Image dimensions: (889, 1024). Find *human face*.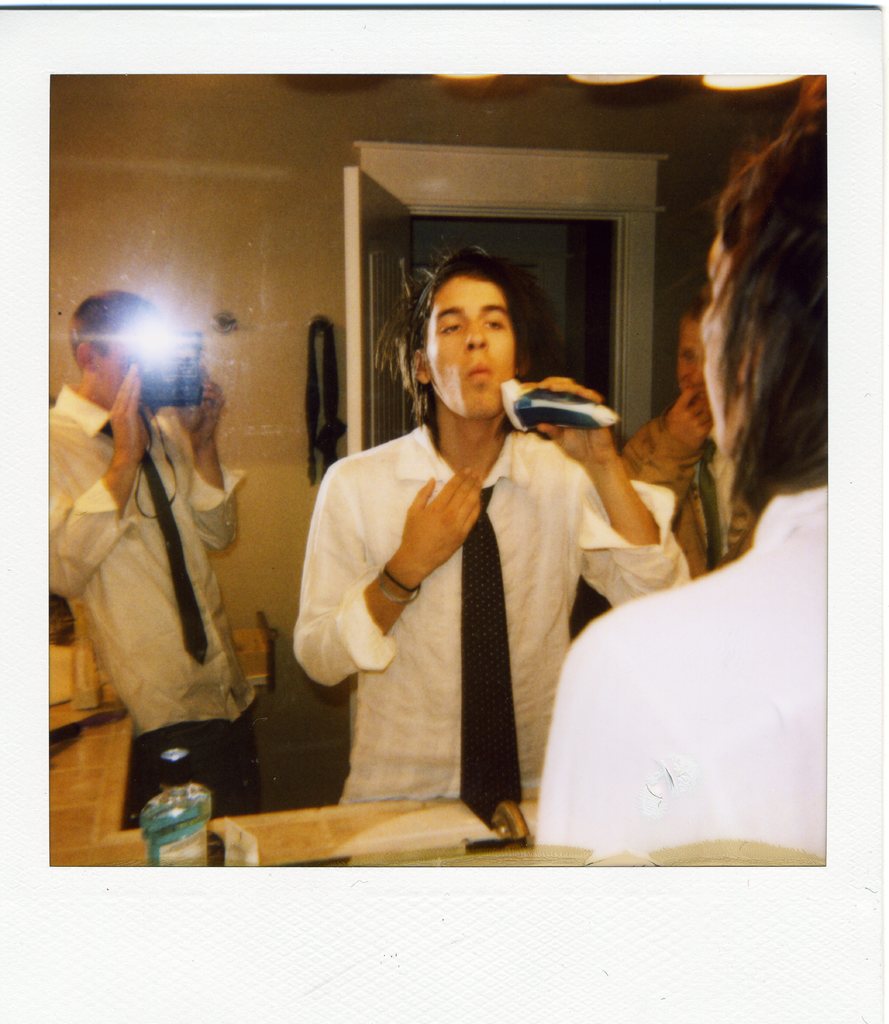
{"left": 678, "top": 319, "right": 703, "bottom": 403}.
